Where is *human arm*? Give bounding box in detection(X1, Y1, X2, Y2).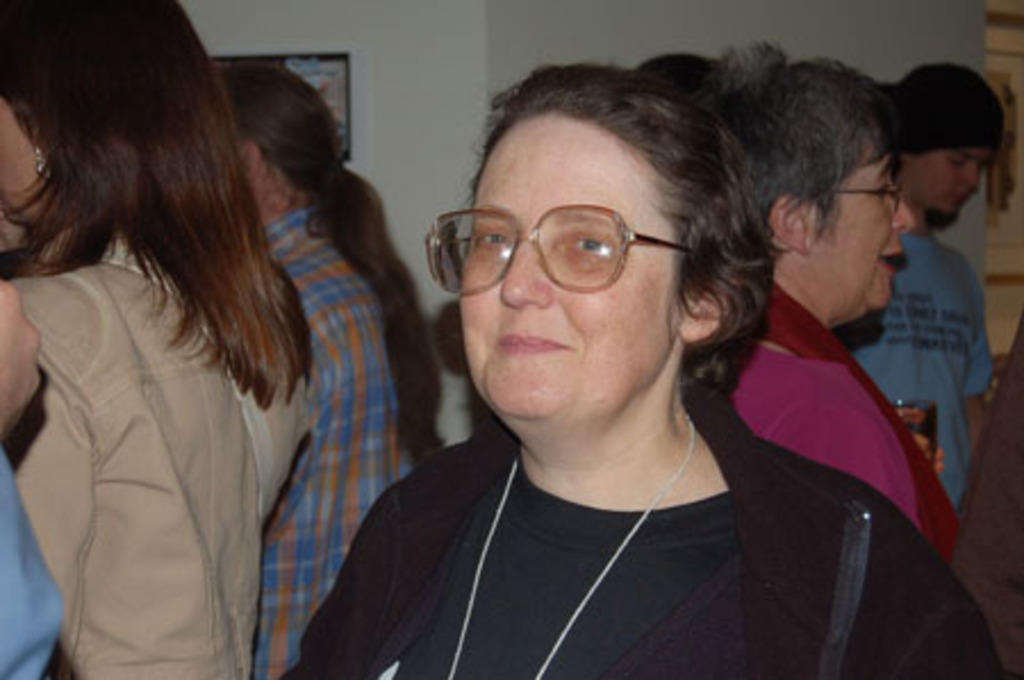
detection(0, 271, 50, 441).
